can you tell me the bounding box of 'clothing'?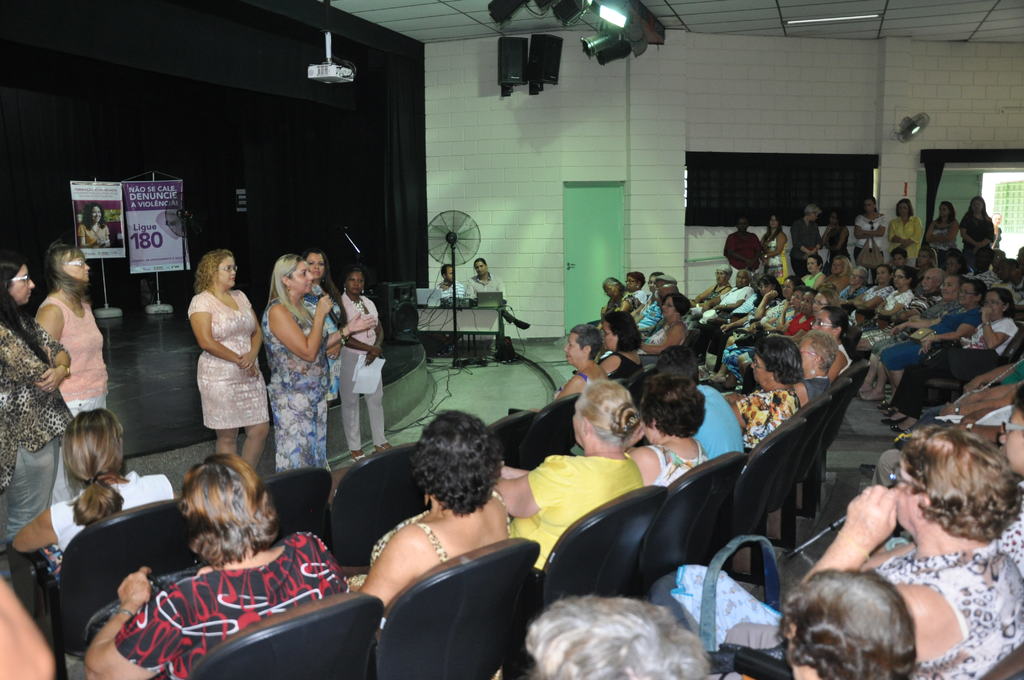
bbox(506, 454, 645, 574).
